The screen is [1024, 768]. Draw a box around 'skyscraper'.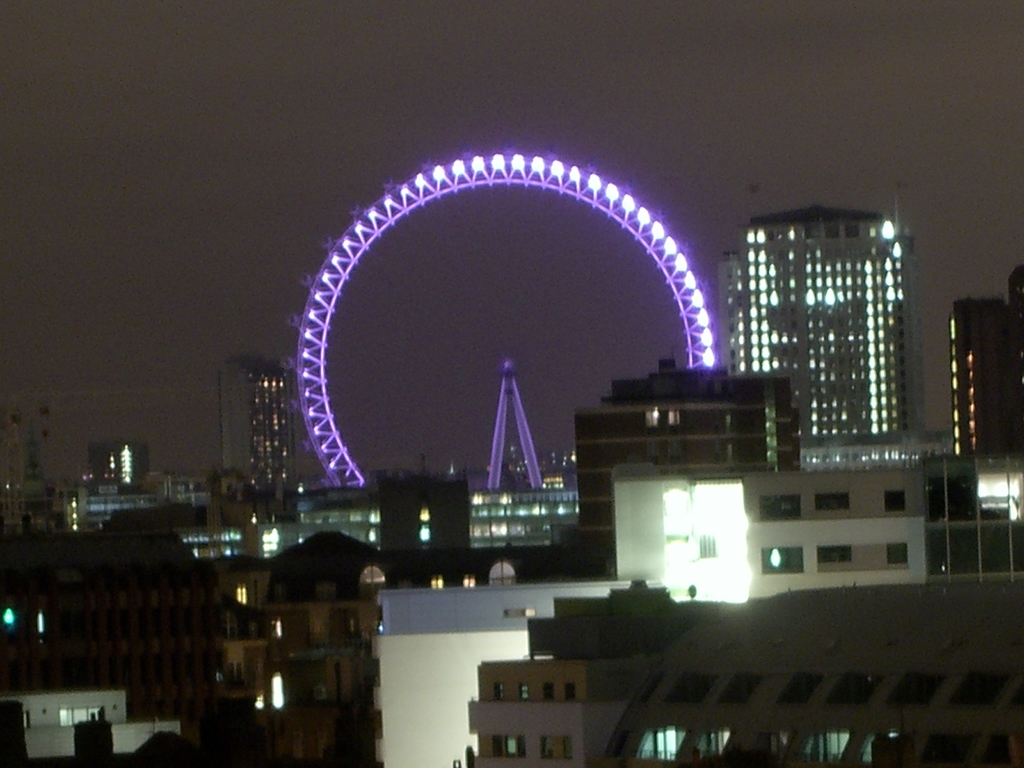
720 219 974 572.
